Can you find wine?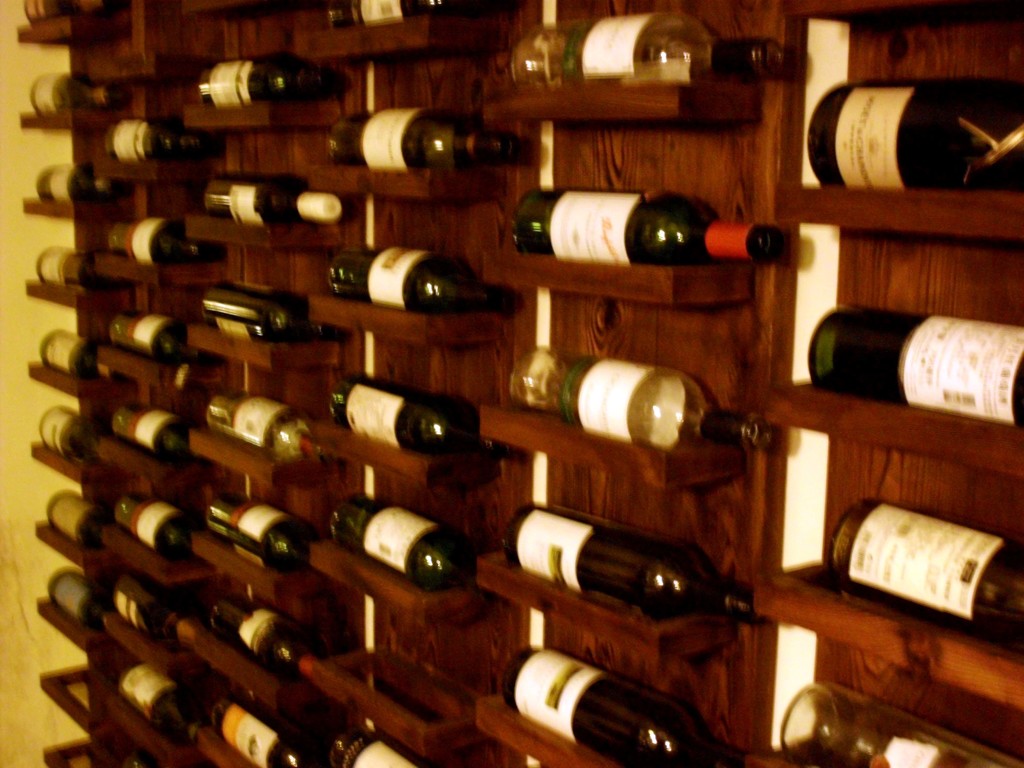
Yes, bounding box: rect(112, 570, 189, 646).
